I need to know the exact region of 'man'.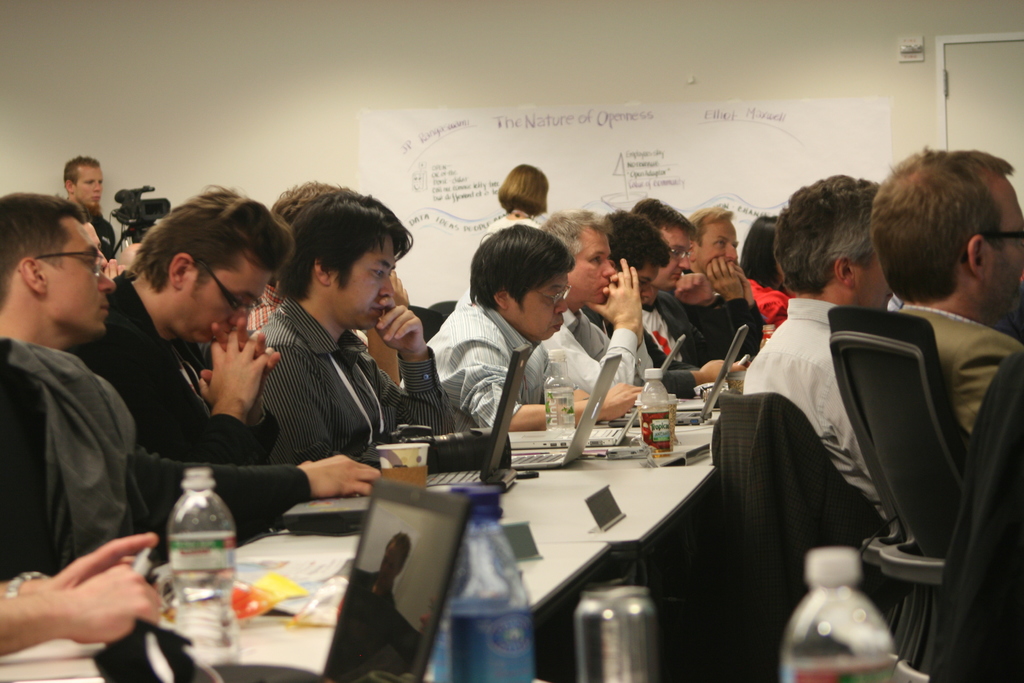
Region: 212/181/454/484.
